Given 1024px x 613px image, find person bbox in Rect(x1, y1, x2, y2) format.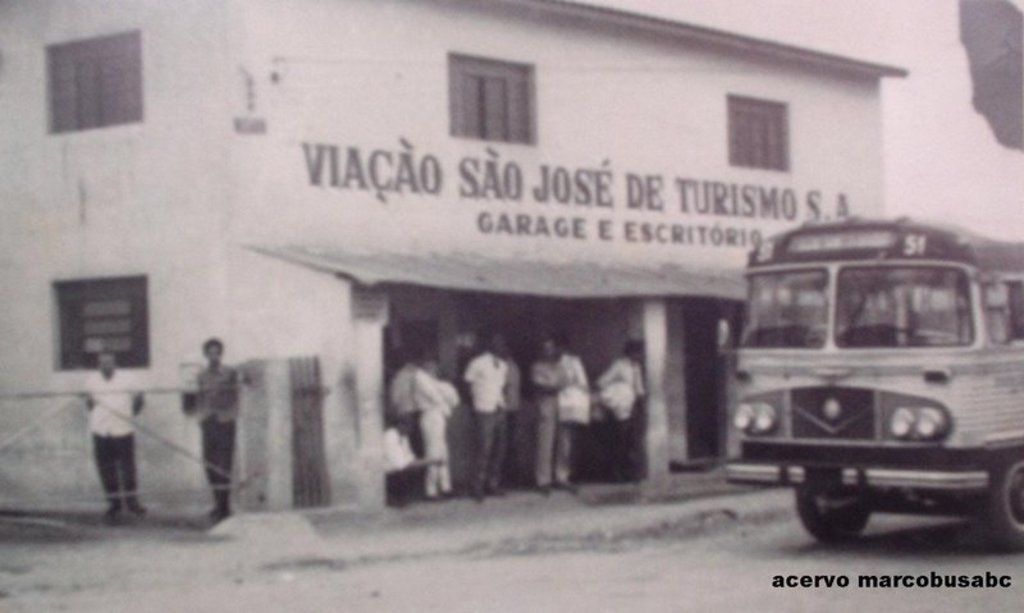
Rect(83, 342, 146, 518).
